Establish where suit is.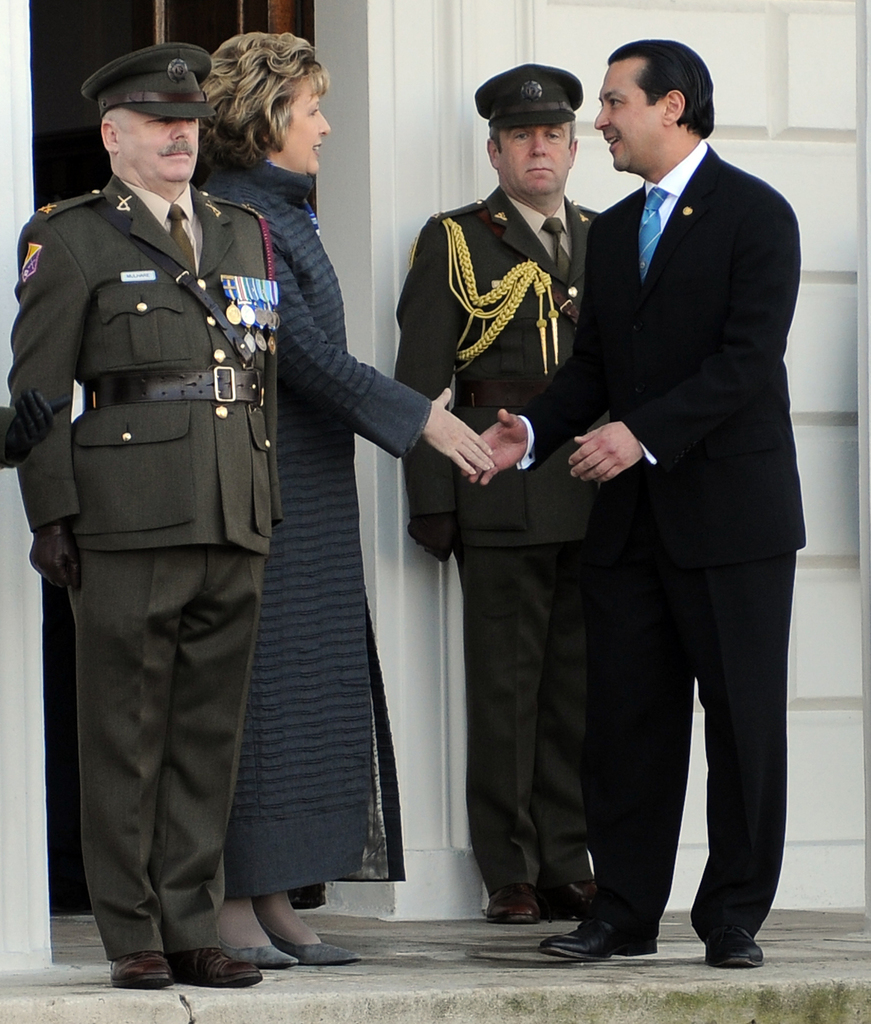
Established at locate(5, 175, 280, 959).
